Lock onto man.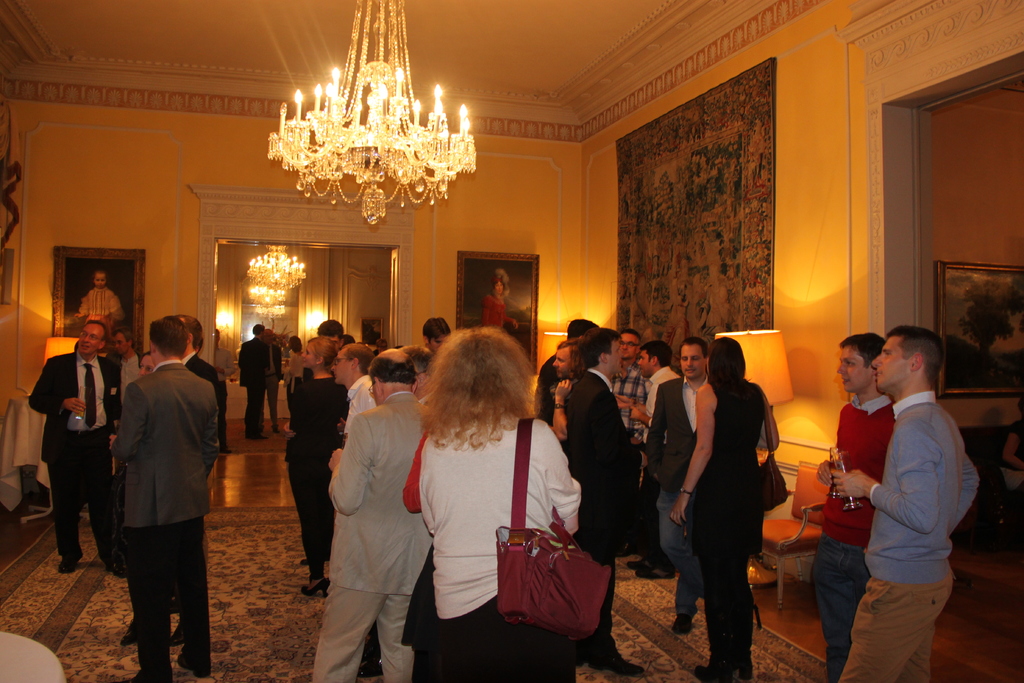
Locked: <region>607, 328, 646, 443</region>.
